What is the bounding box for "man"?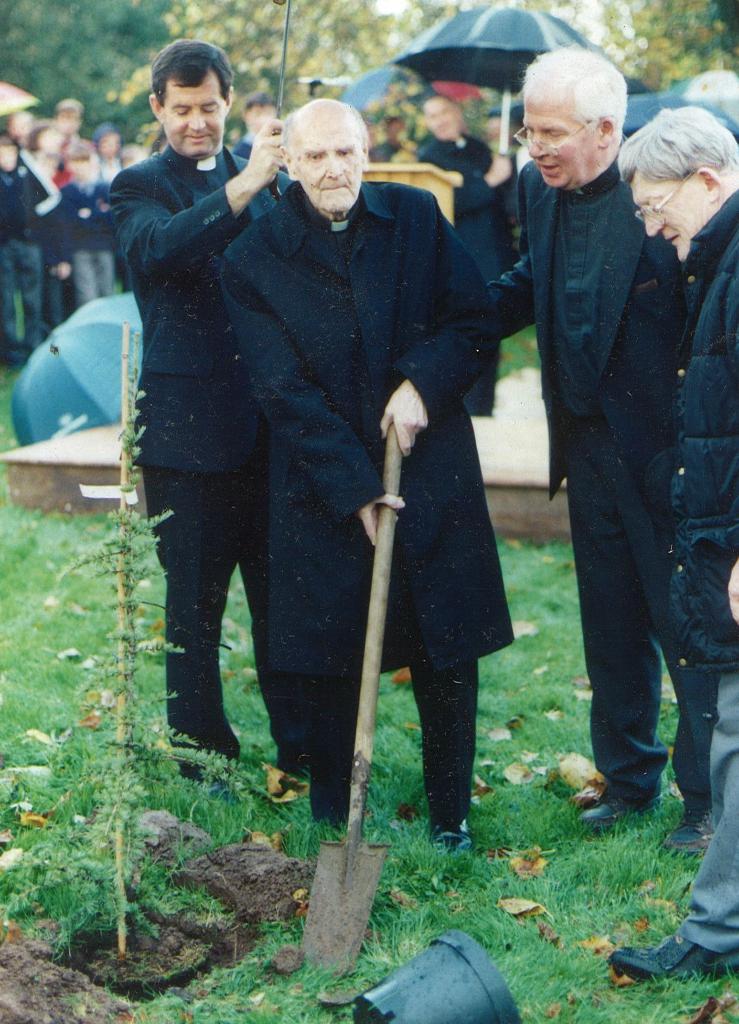
detection(99, 35, 309, 795).
